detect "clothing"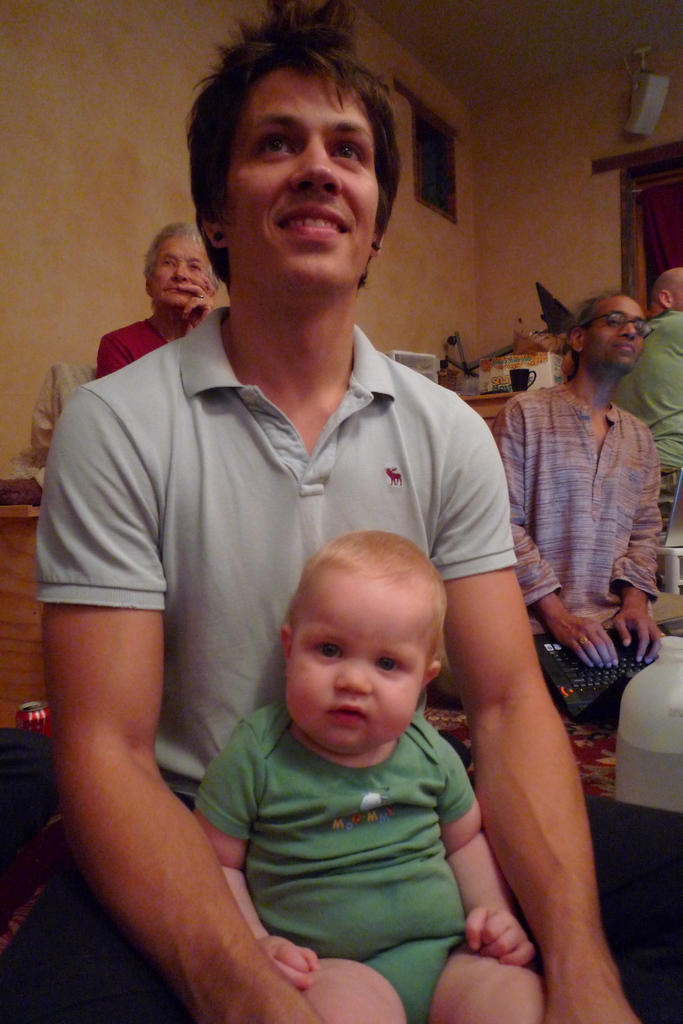
box(37, 306, 526, 787)
